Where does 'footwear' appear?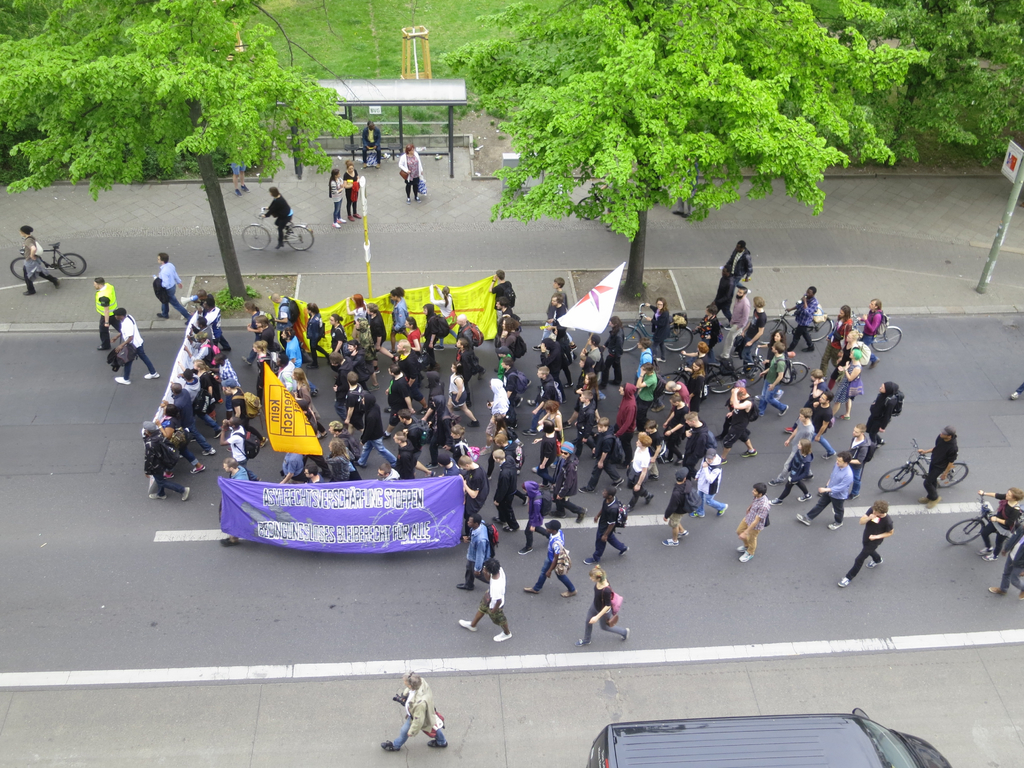
Appears at [left=381, top=741, right=397, bottom=751].
